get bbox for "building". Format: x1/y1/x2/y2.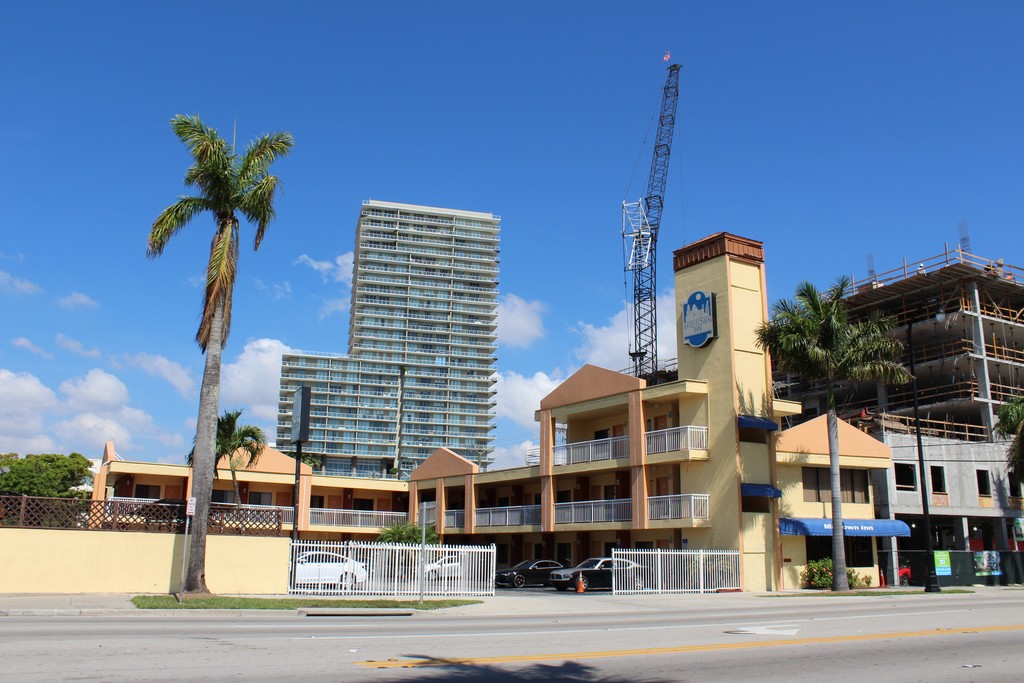
769/222/1023/444.
